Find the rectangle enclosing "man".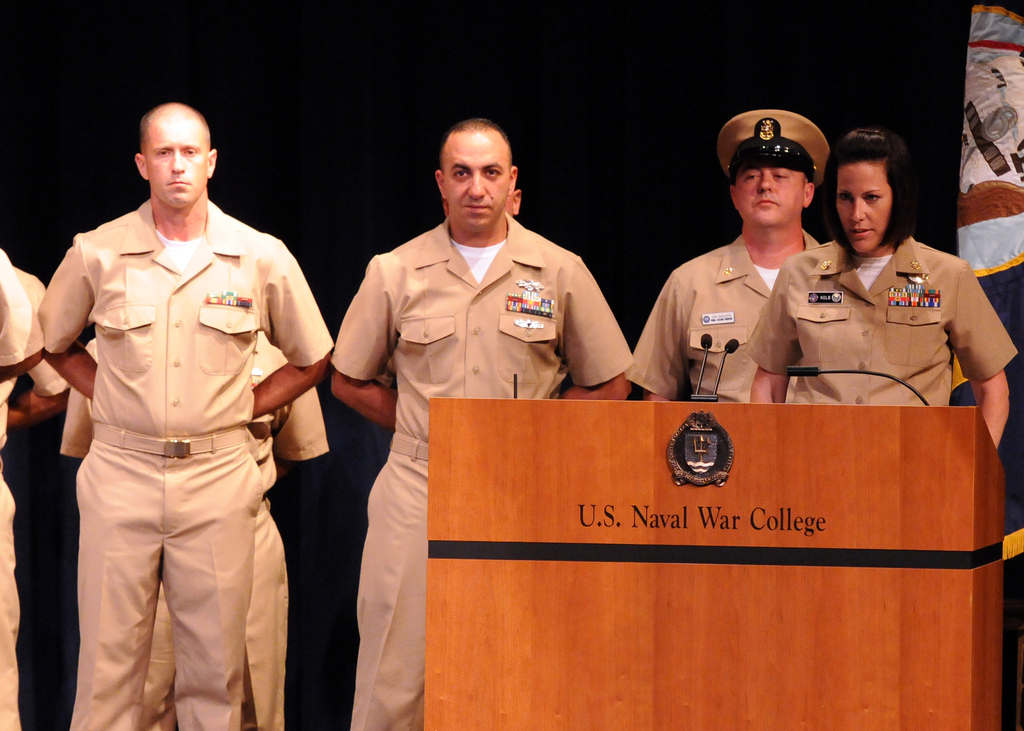
region(627, 107, 842, 403).
